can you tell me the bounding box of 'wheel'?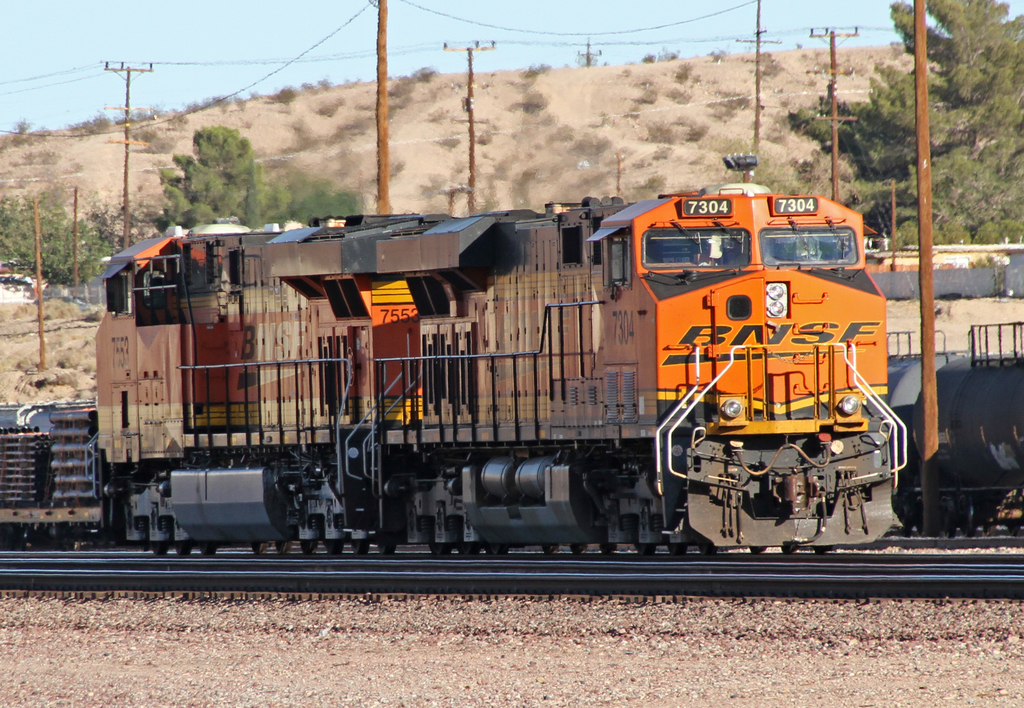
667/540/687/557.
